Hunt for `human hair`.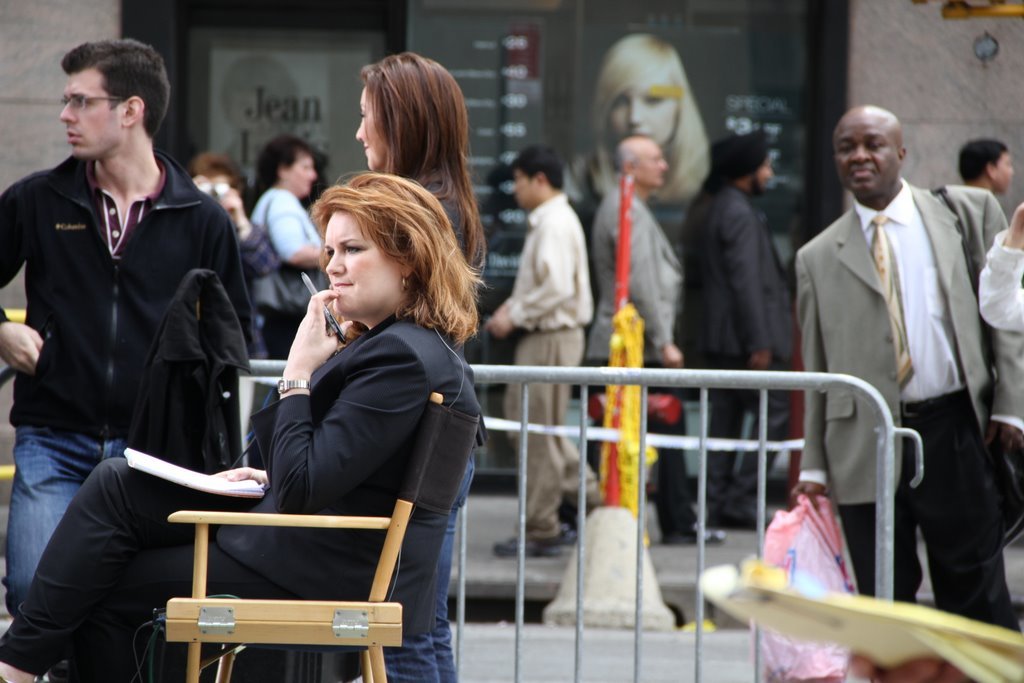
Hunted down at (x1=258, y1=135, x2=314, y2=188).
